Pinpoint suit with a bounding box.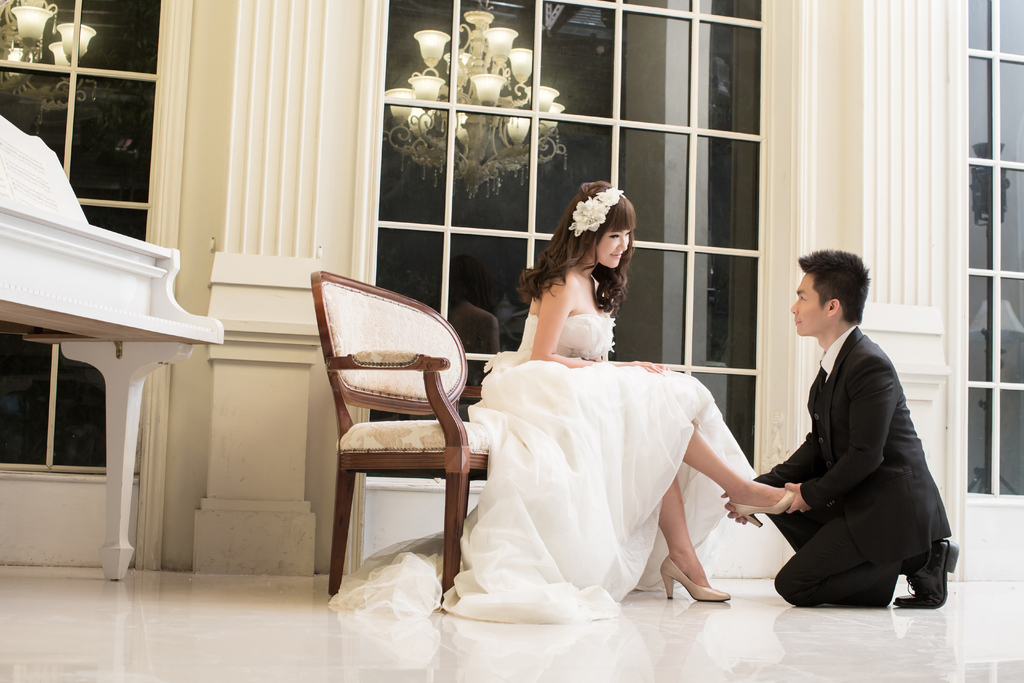
[751,274,954,623].
